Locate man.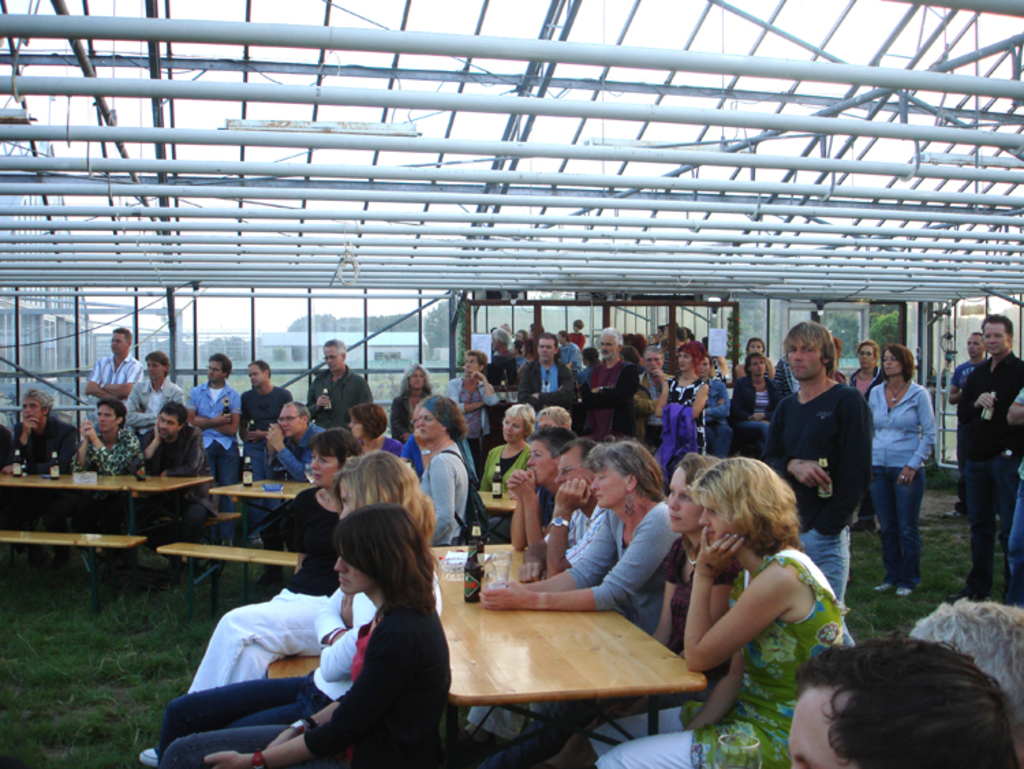
Bounding box: (81,328,142,440).
